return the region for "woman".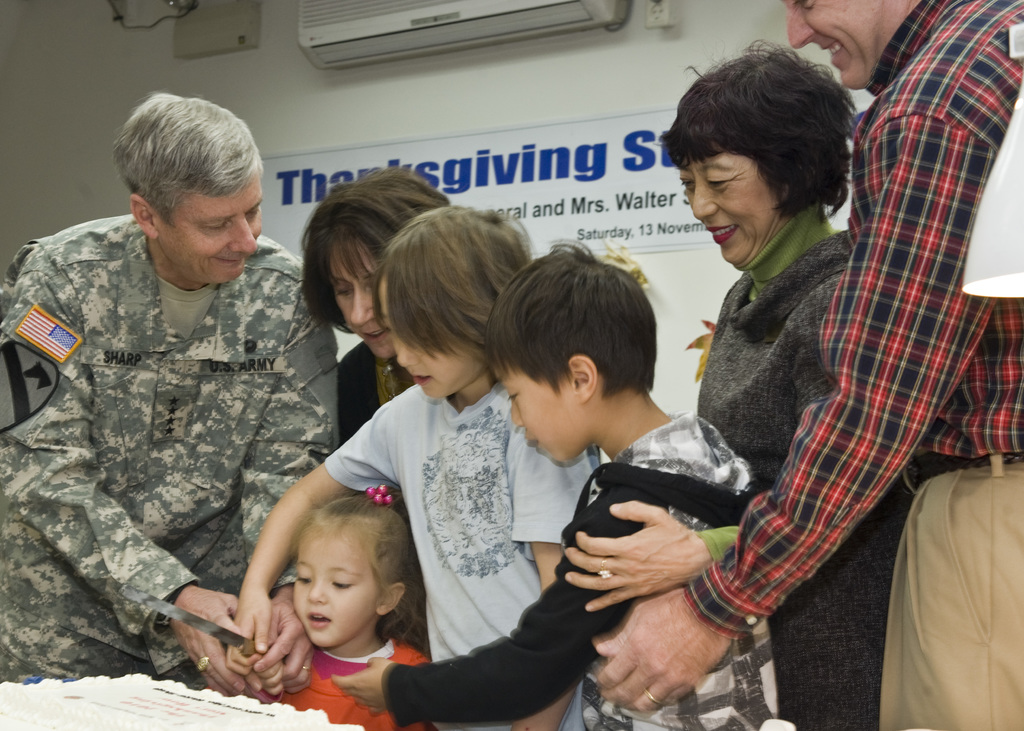
564,35,918,730.
